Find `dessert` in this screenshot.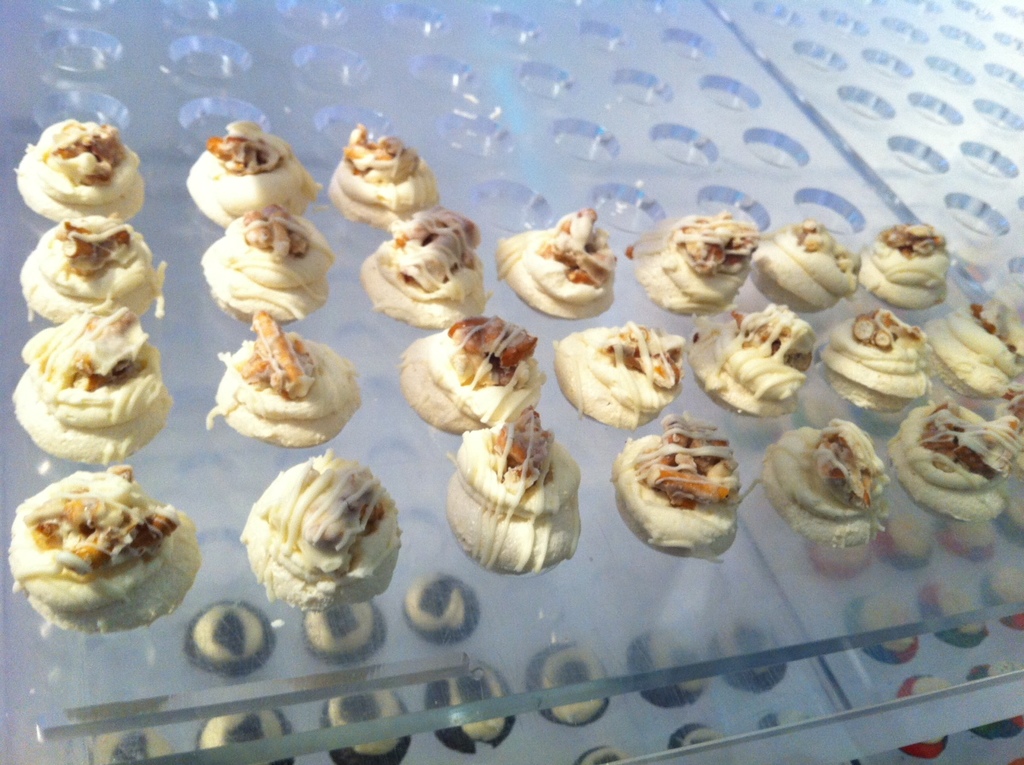
The bounding box for `dessert` is locate(631, 215, 759, 311).
